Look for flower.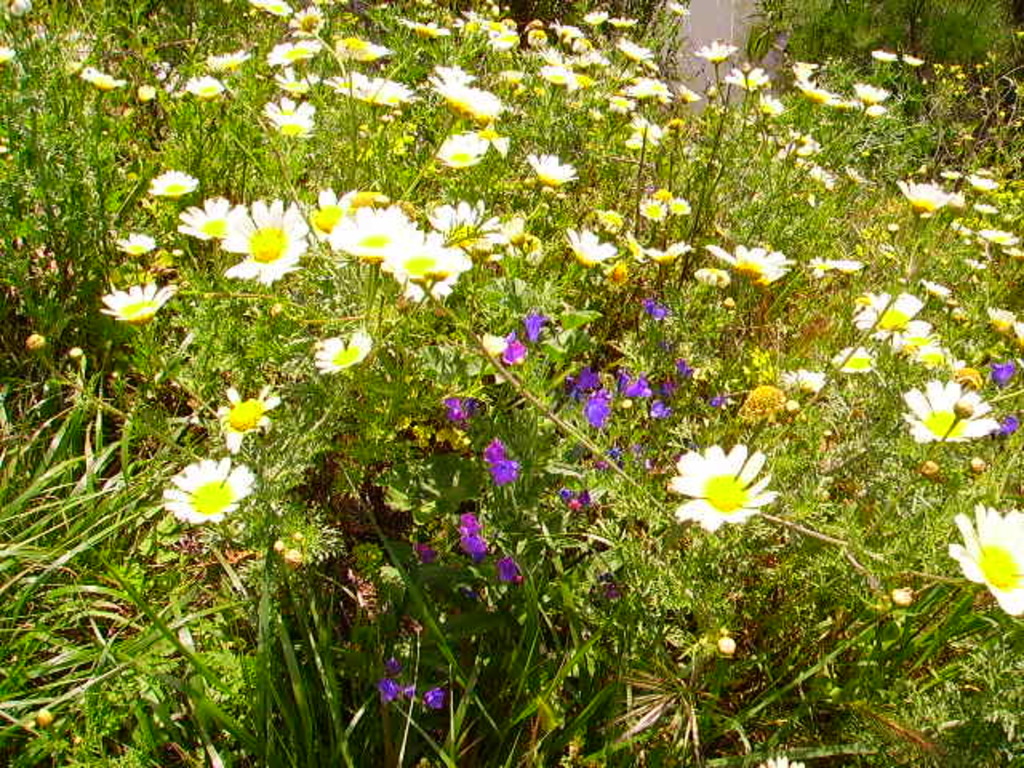
Found: {"x1": 254, "y1": 94, "x2": 320, "y2": 147}.
